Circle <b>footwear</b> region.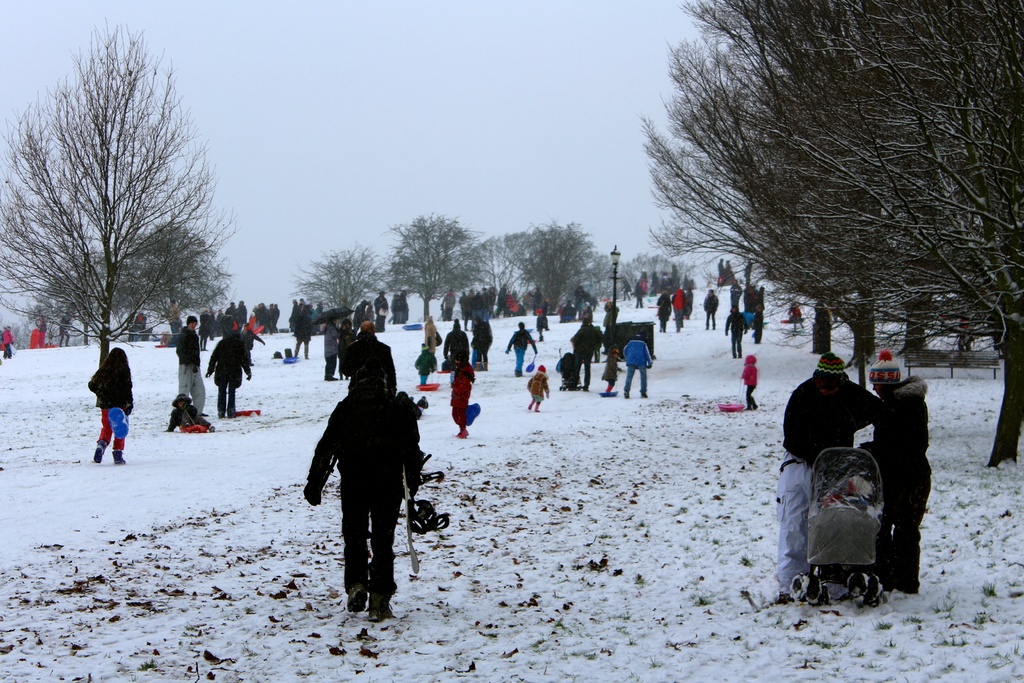
Region: crop(348, 583, 371, 611).
